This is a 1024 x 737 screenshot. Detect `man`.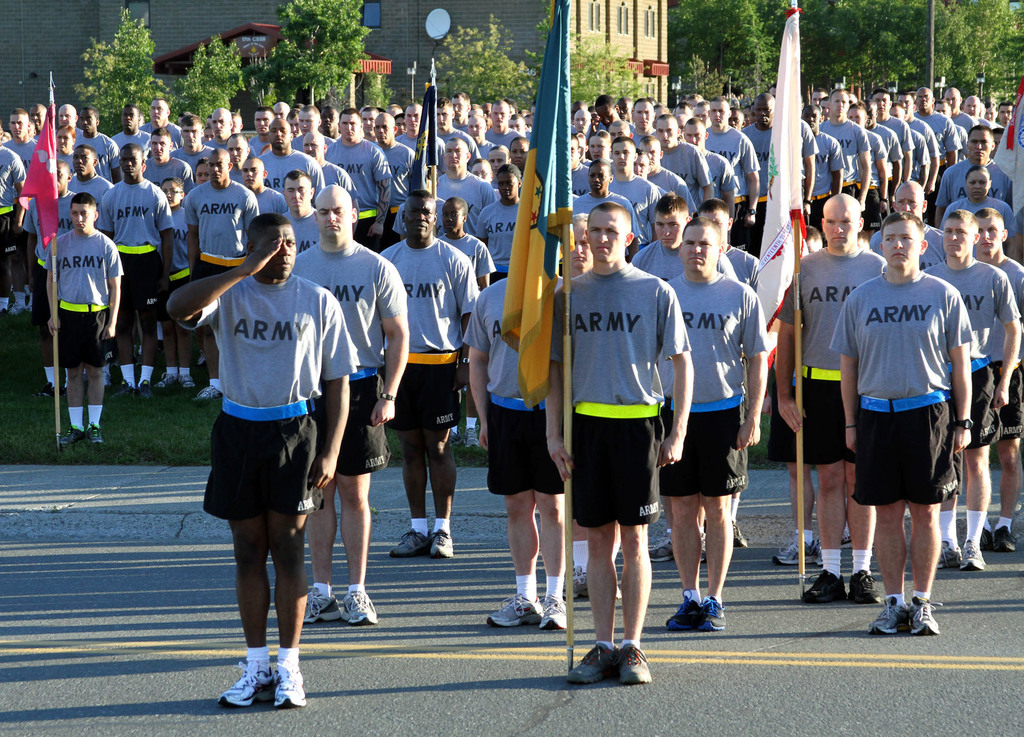
x1=890 y1=98 x2=934 y2=186.
